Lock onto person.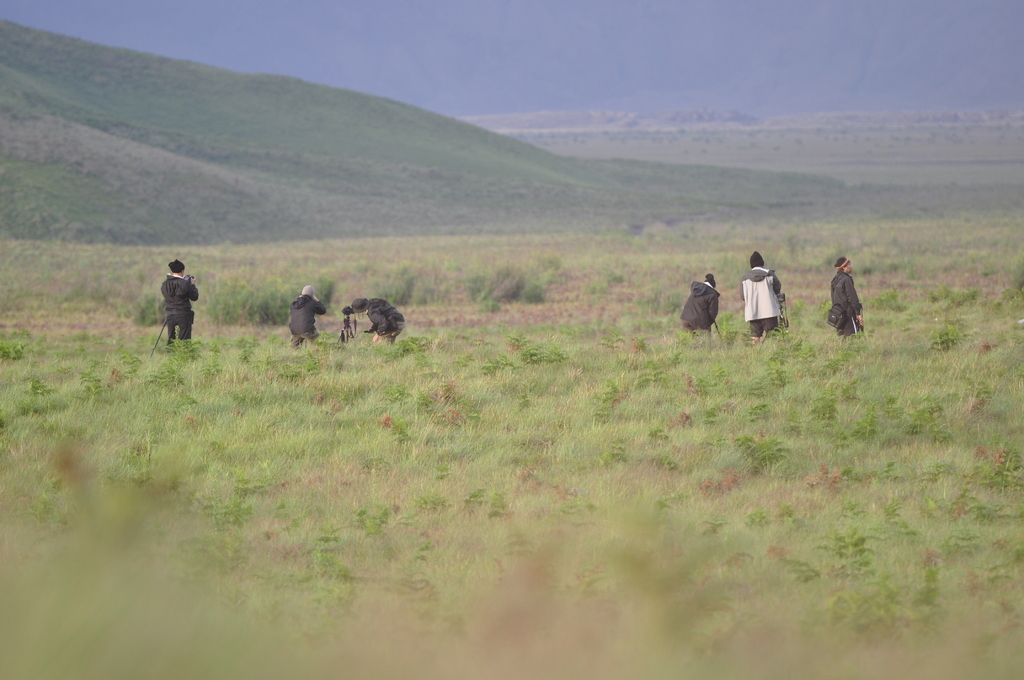
Locked: 291,283,325,350.
